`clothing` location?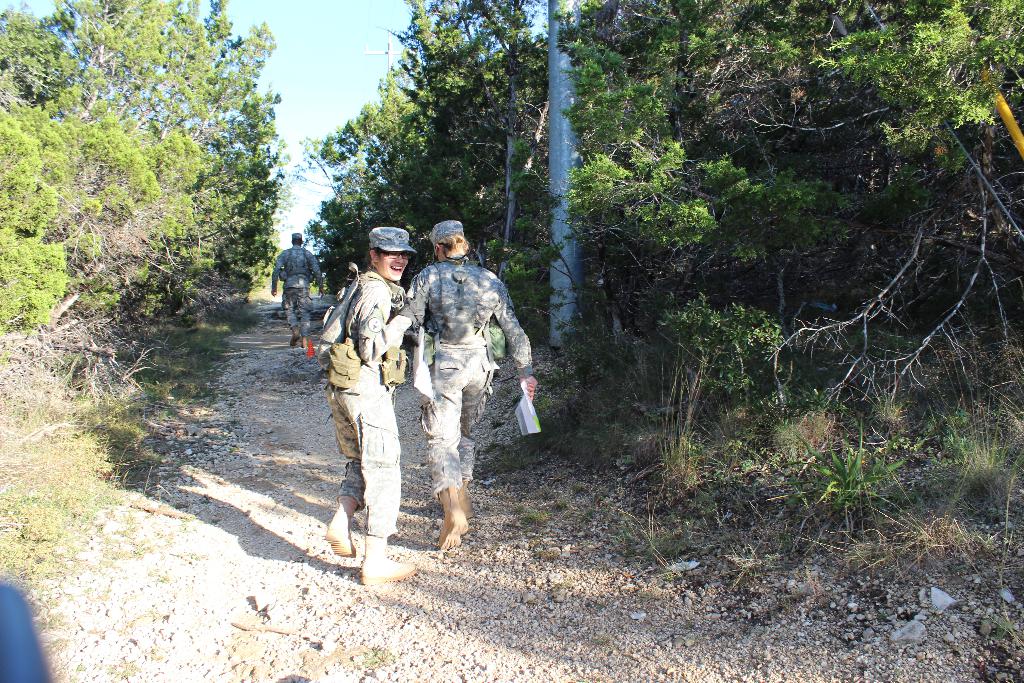
l=271, t=245, r=319, b=336
